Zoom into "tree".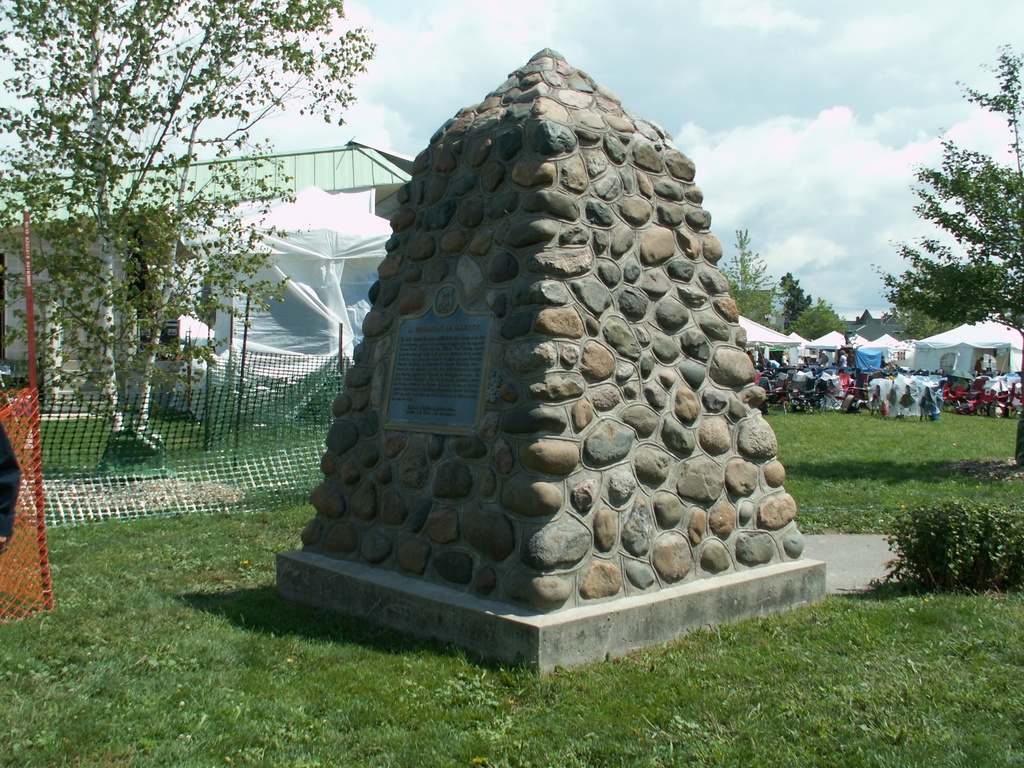
Zoom target: rect(773, 268, 814, 327).
